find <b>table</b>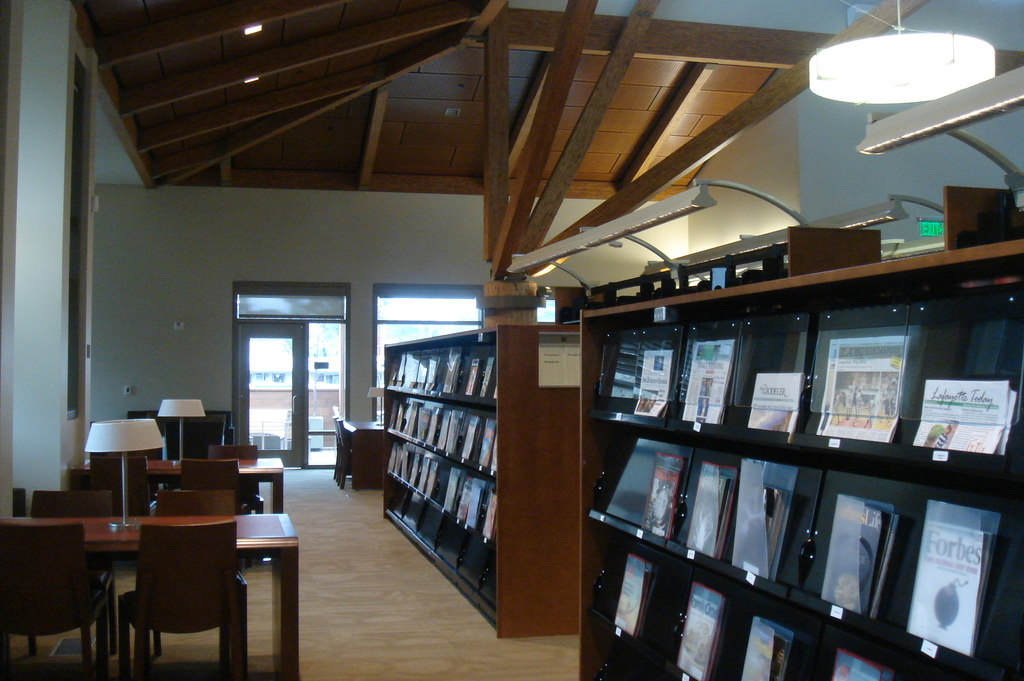
[left=0, top=500, right=301, bottom=680]
